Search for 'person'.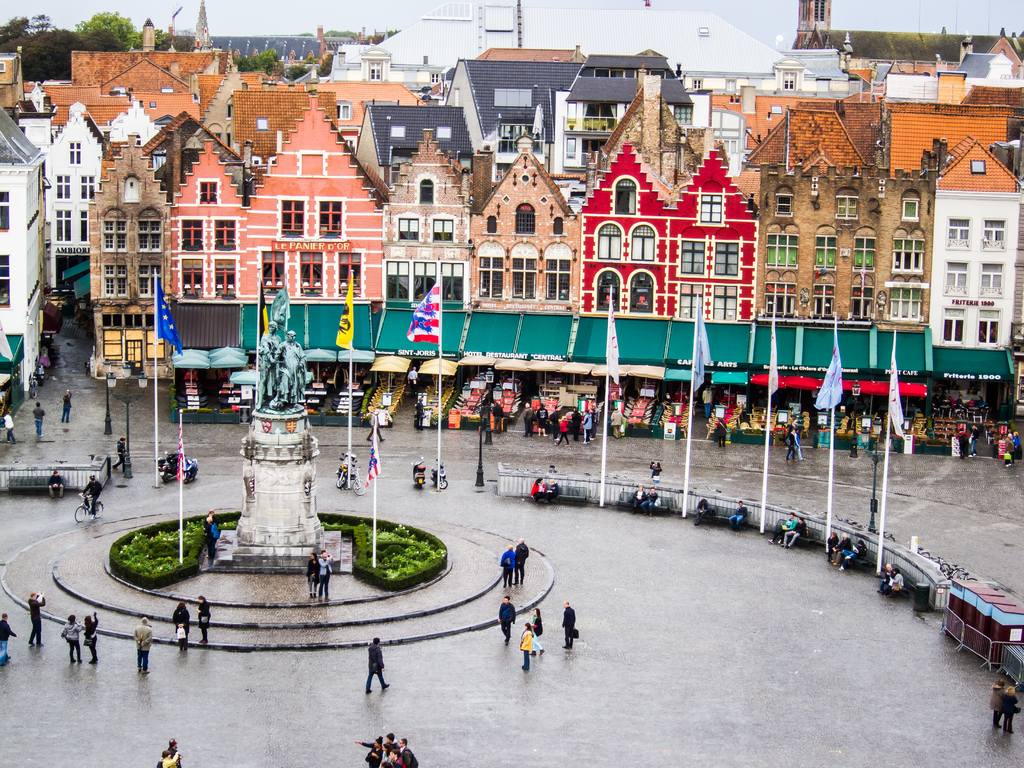
Found at 503/544/519/588.
